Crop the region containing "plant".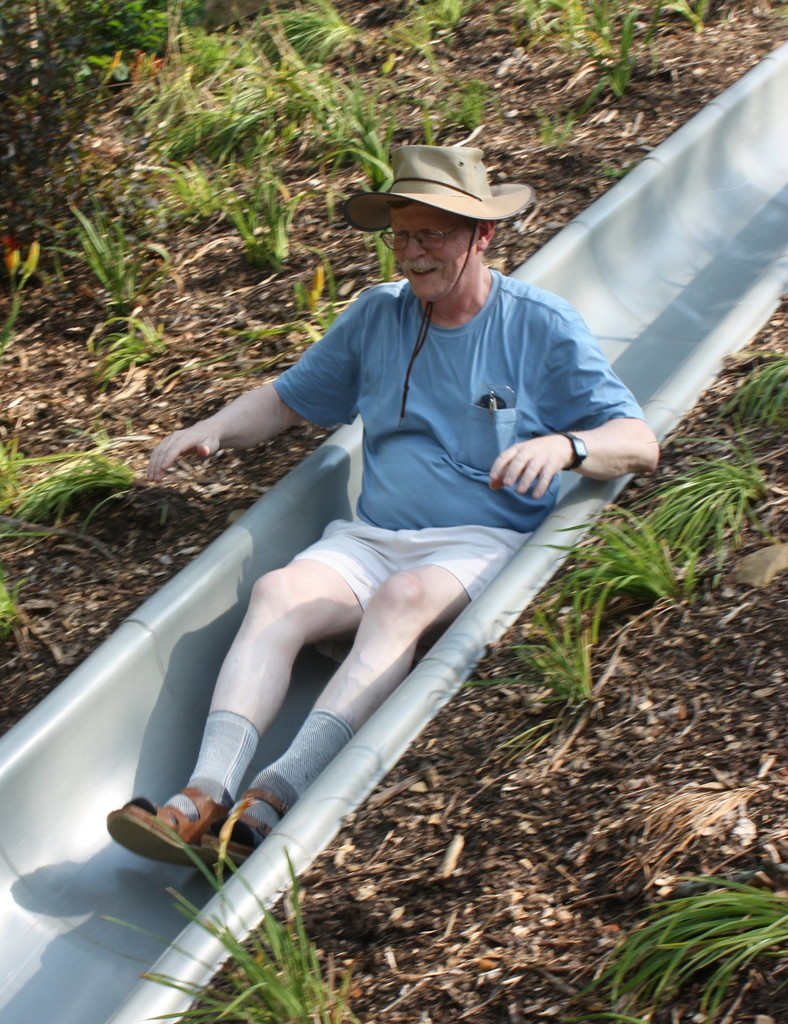
Crop region: (left=444, top=0, right=474, bottom=35).
